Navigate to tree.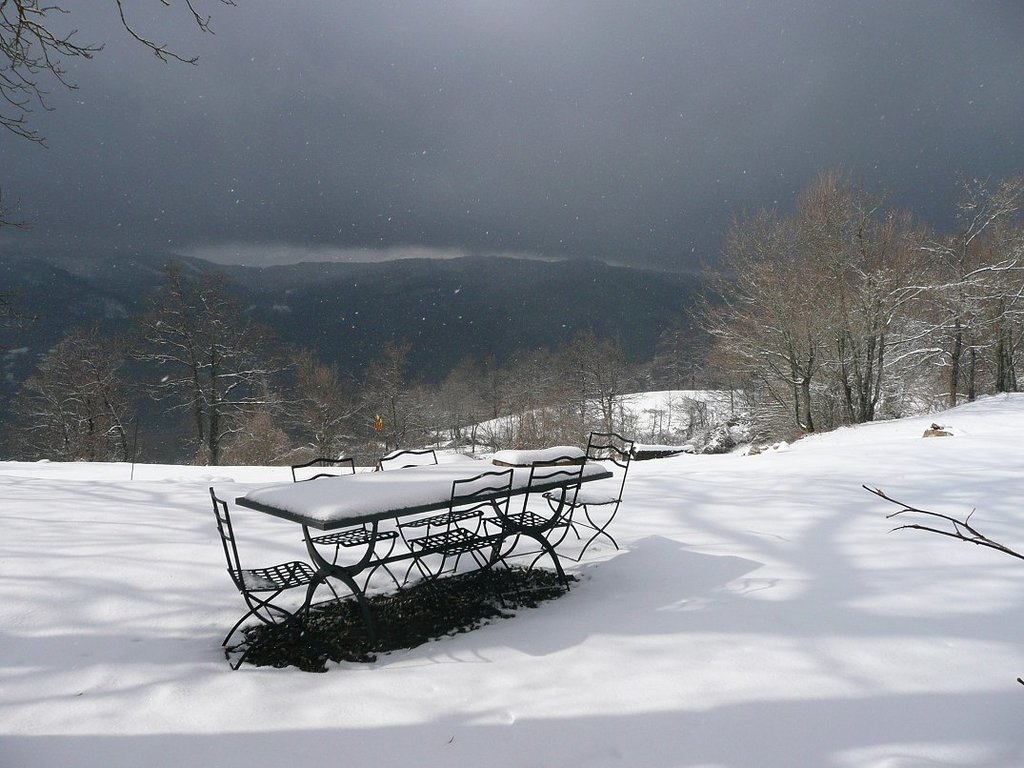
Navigation target: <bbox>0, 0, 213, 208</bbox>.
